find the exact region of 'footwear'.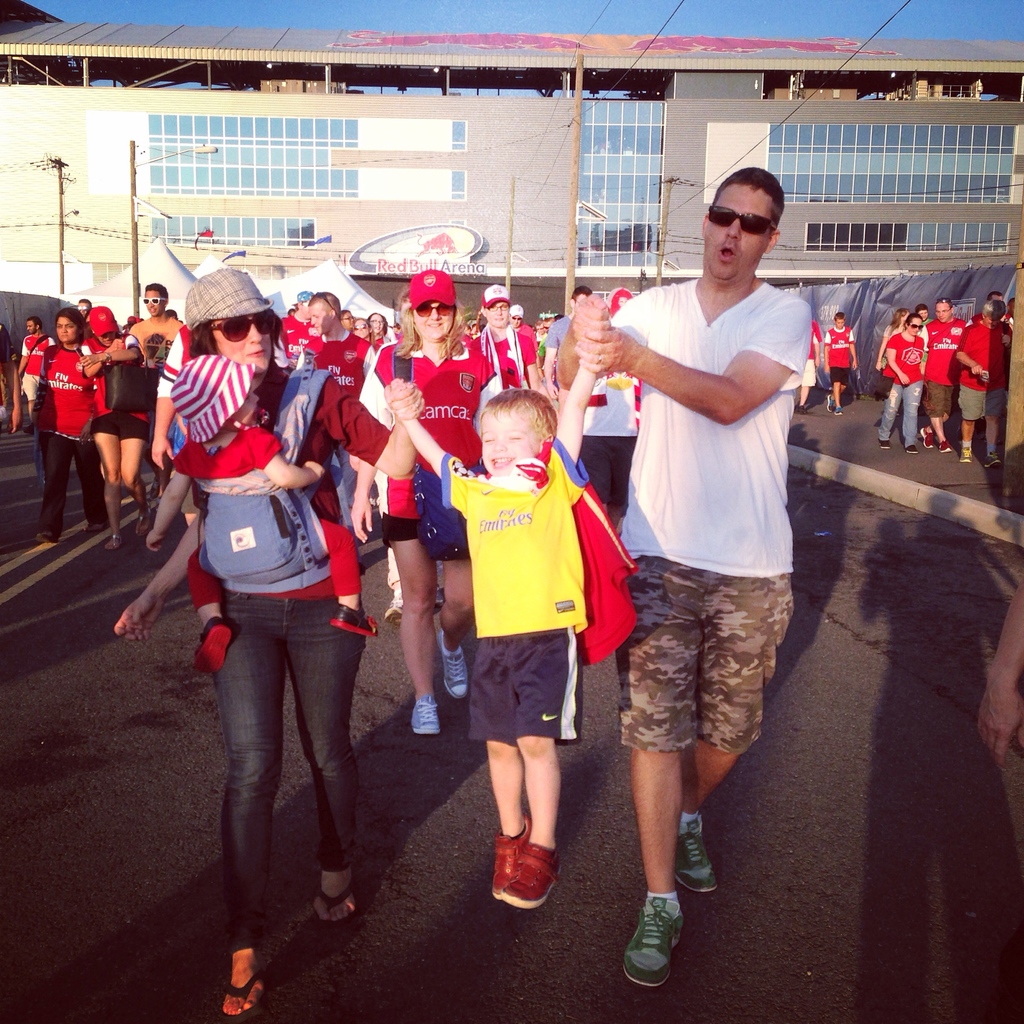
Exact region: l=92, t=518, r=102, b=529.
